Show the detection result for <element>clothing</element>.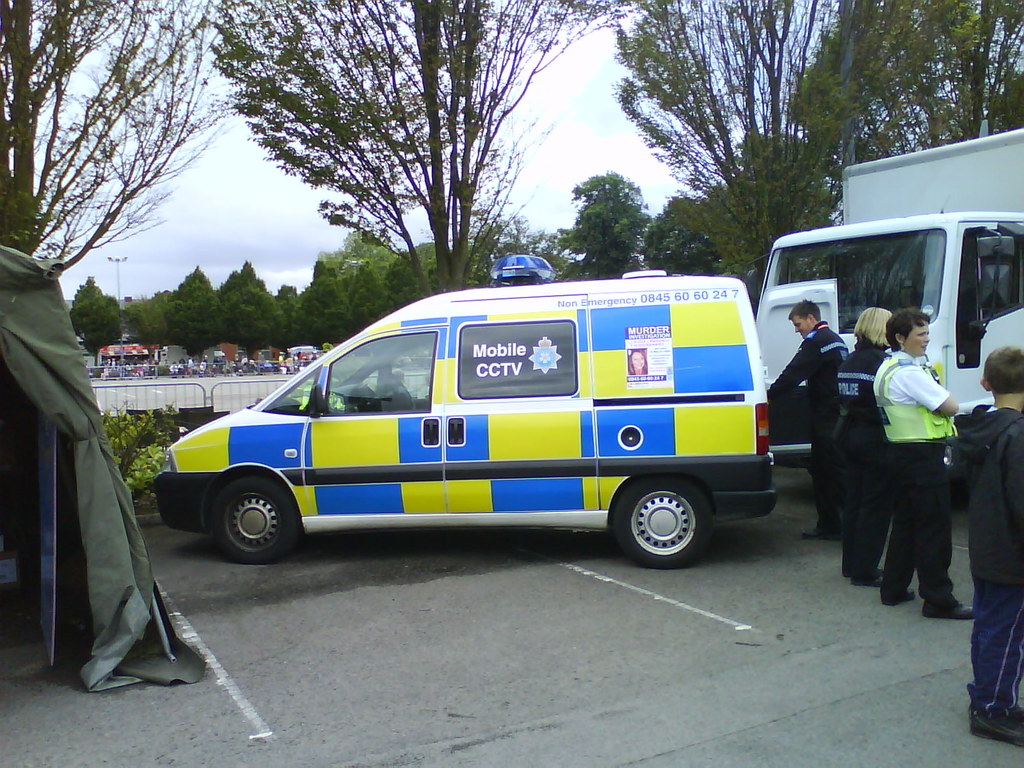
locate(831, 339, 895, 585).
